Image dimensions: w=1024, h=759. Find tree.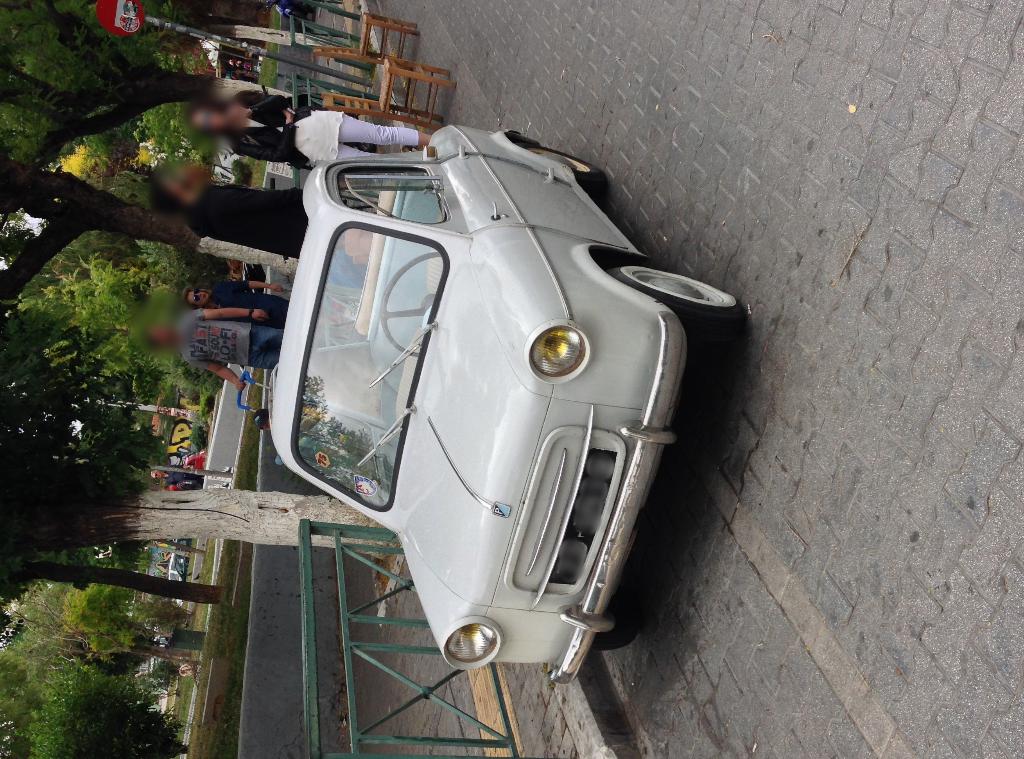
box=[4, 497, 396, 592].
